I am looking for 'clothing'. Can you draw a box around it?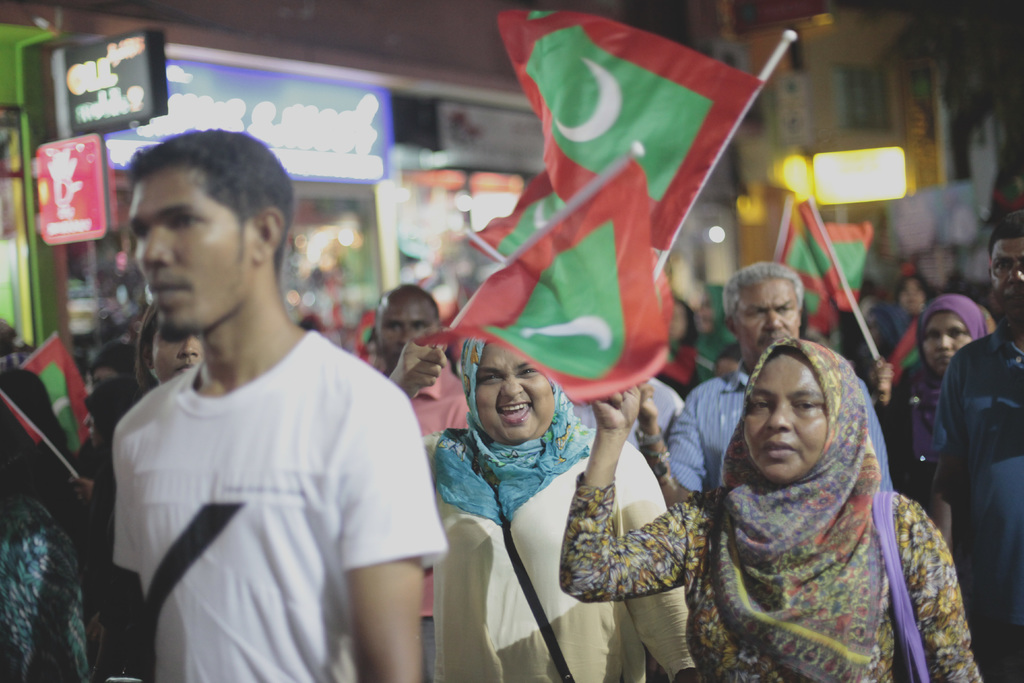
Sure, the bounding box is select_region(929, 315, 1023, 682).
